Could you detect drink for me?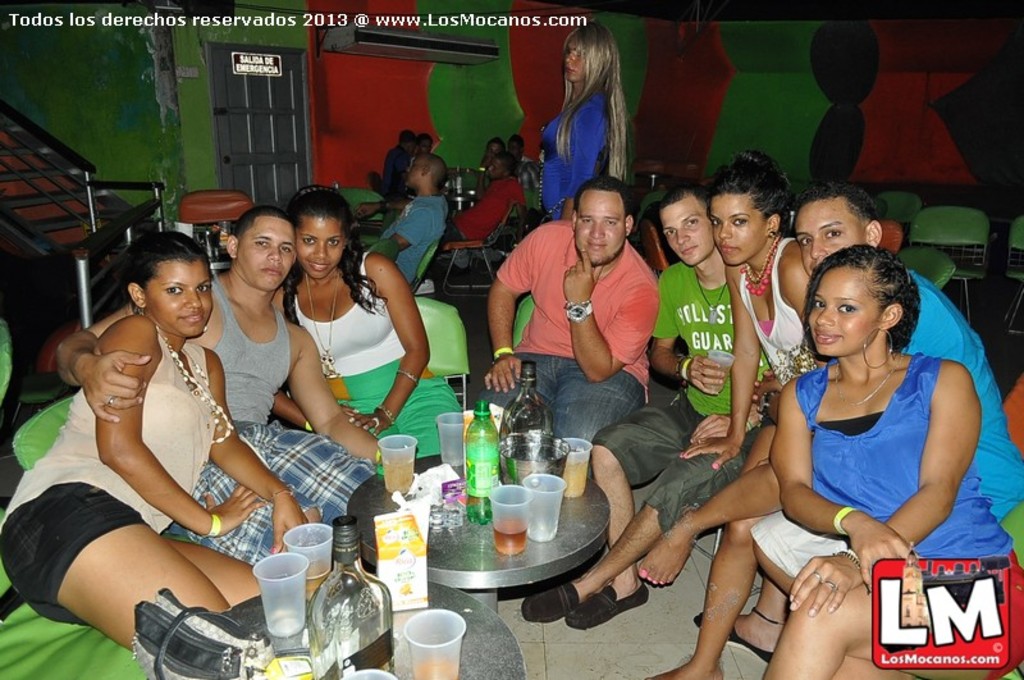
Detection result: (383, 458, 415, 496).
